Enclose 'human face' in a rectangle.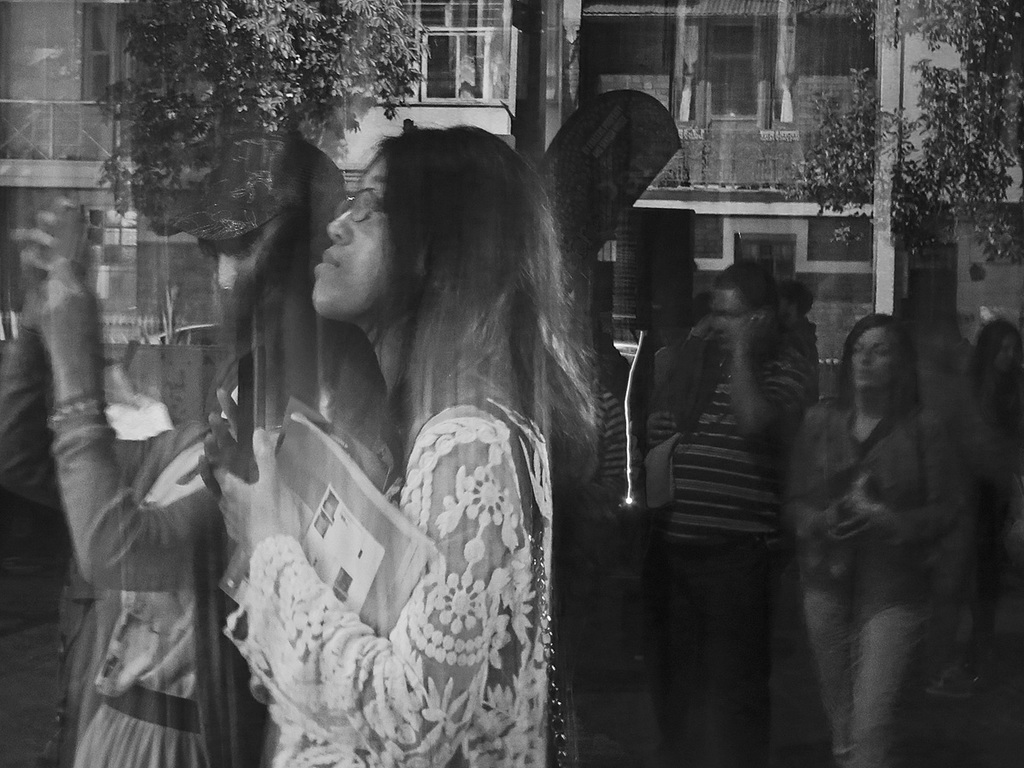
Rect(996, 330, 1022, 377).
